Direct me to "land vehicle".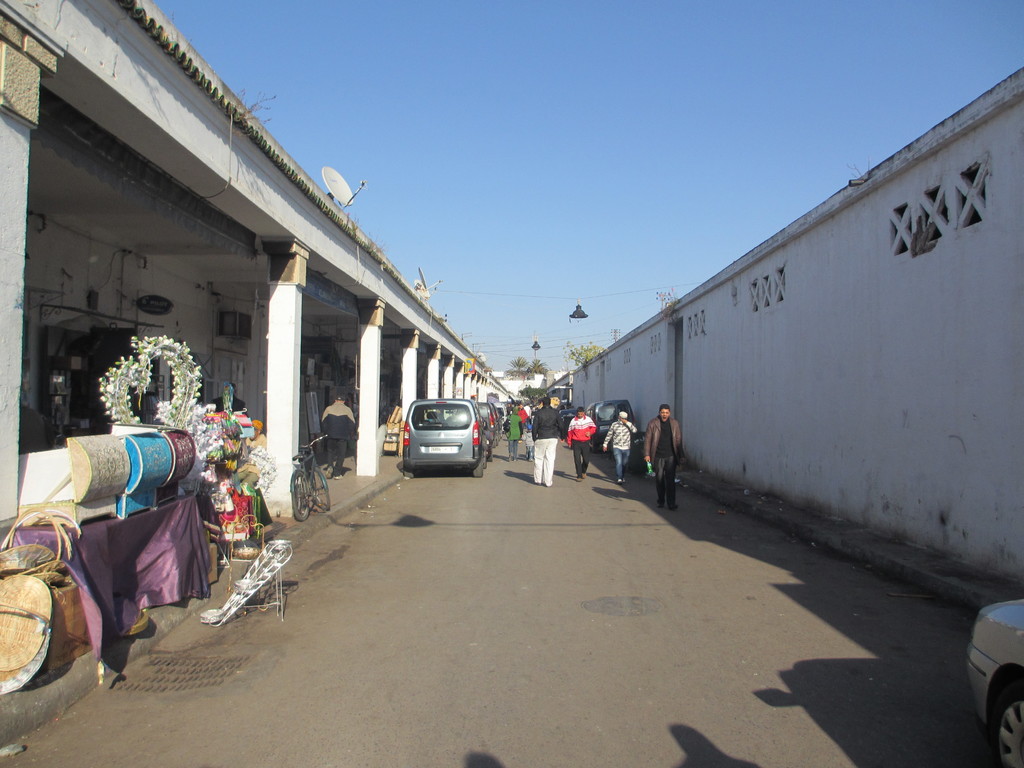
Direction: x1=559 y1=408 x2=578 y2=419.
